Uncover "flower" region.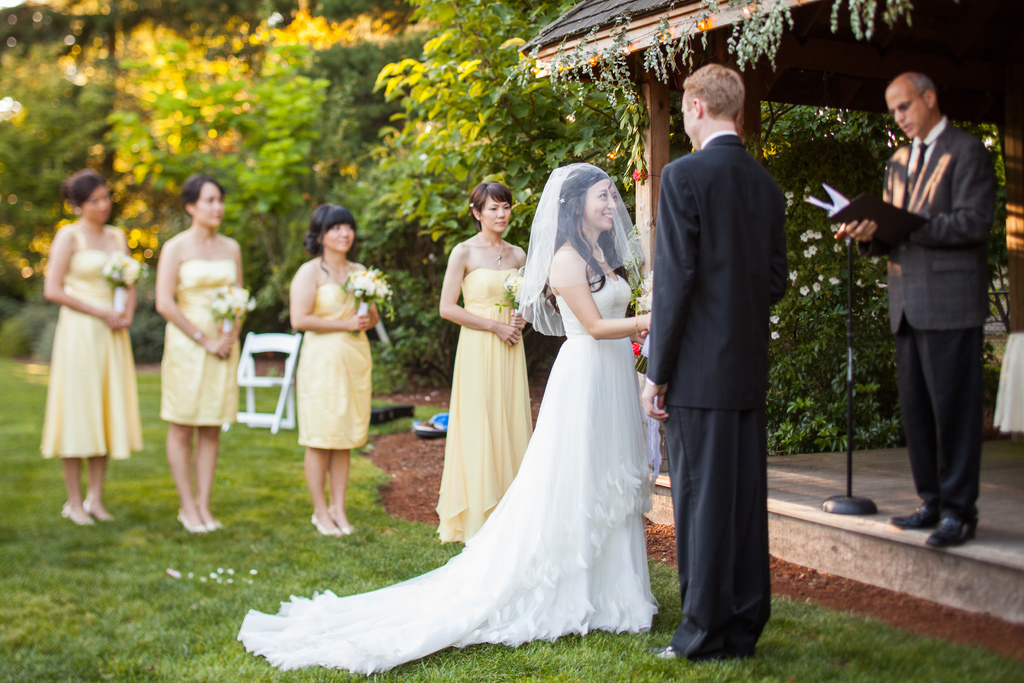
Uncovered: (left=818, top=273, right=827, bottom=281).
